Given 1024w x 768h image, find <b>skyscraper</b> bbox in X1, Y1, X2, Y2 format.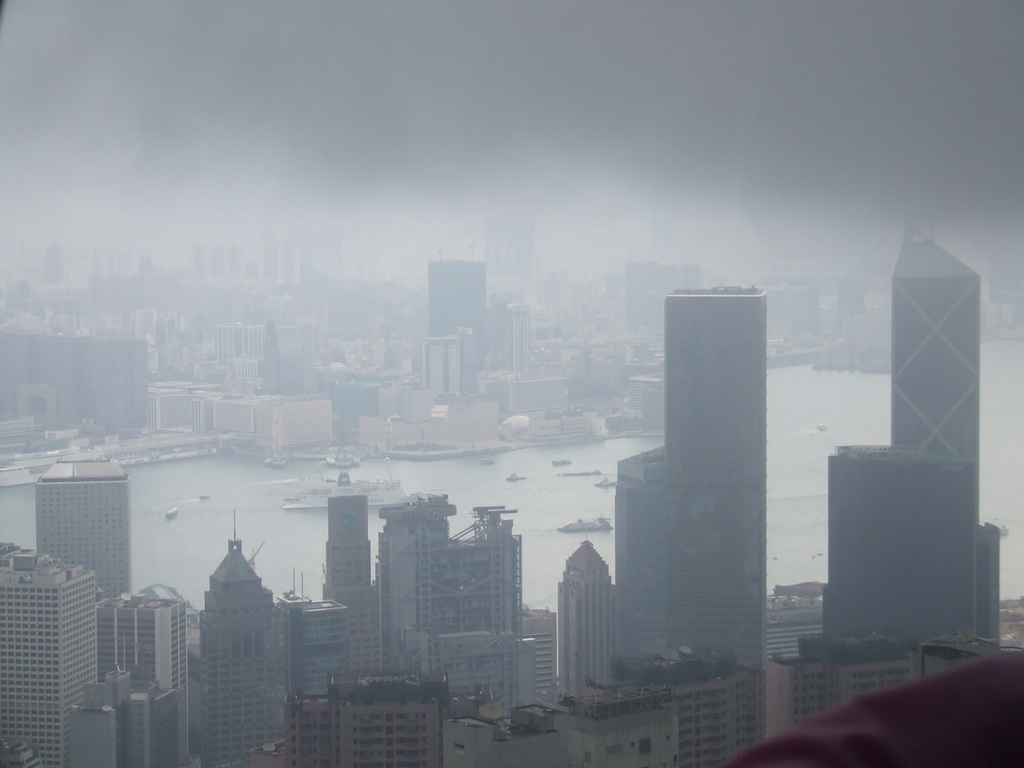
632, 253, 794, 641.
